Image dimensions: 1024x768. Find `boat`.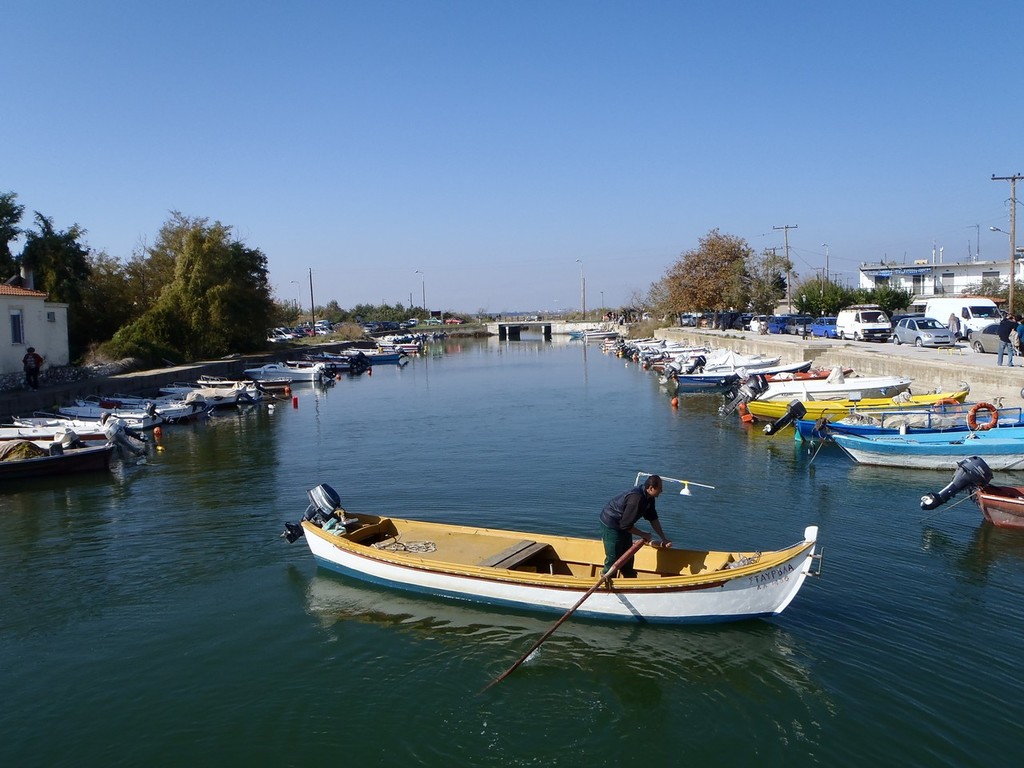
[x1=287, y1=349, x2=375, y2=378].
